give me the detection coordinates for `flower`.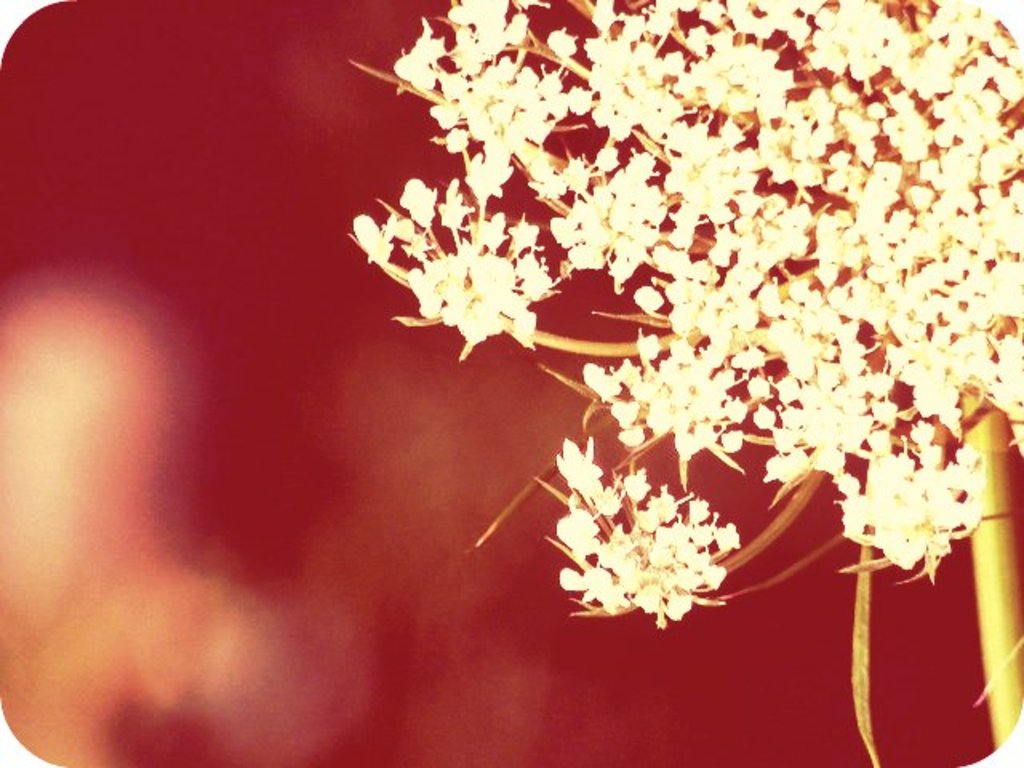
{"left": 349, "top": 176, "right": 552, "bottom": 344}.
